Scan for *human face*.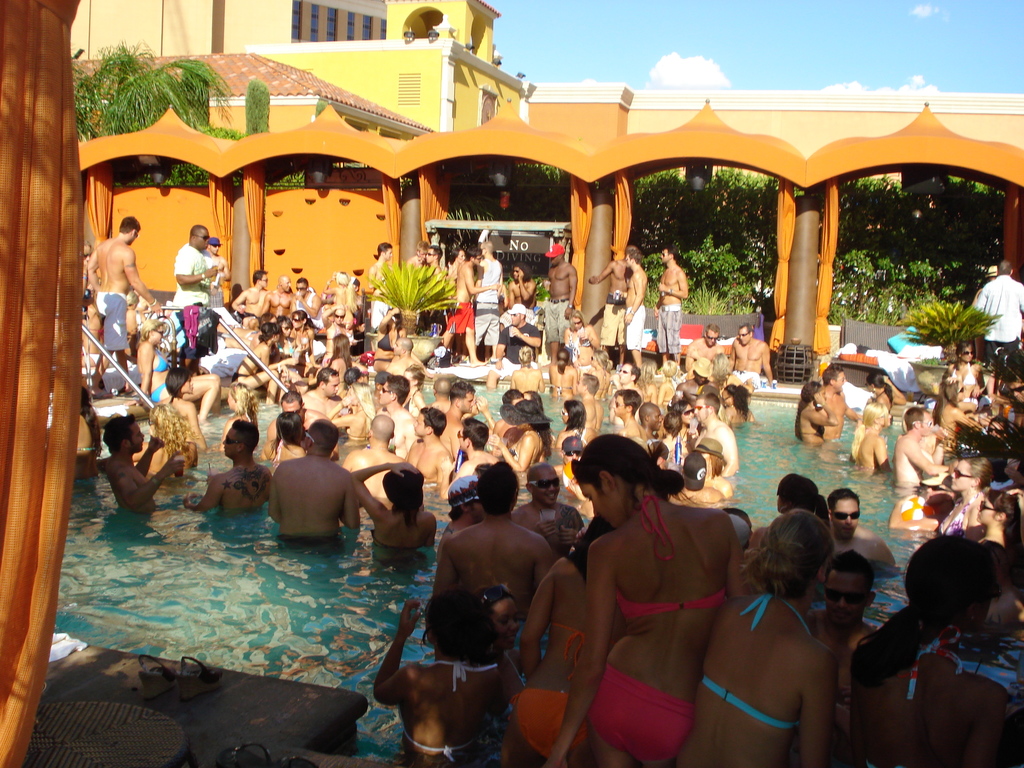
Scan result: <box>696,401,710,421</box>.
